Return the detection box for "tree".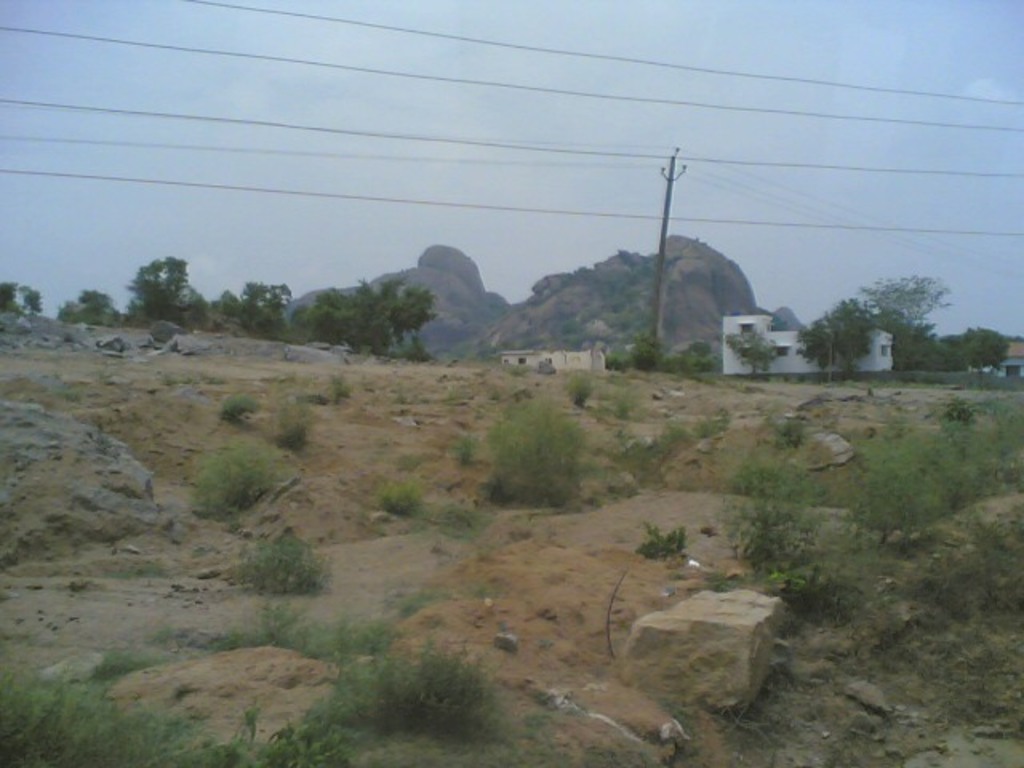
bbox(243, 278, 261, 317).
